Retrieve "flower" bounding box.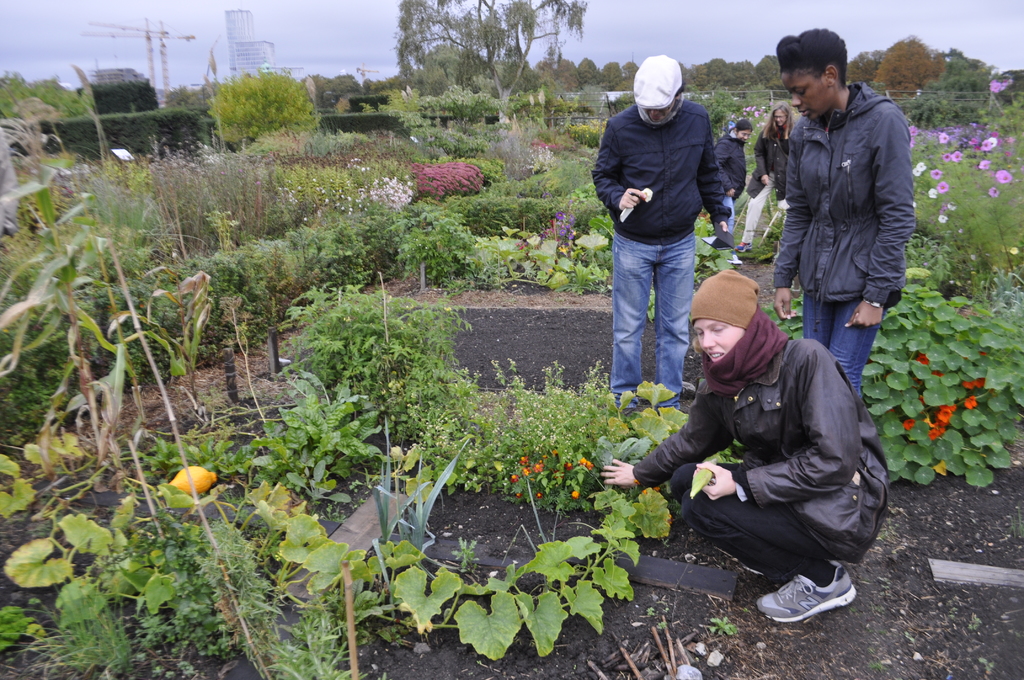
Bounding box: {"x1": 902, "y1": 416, "x2": 918, "y2": 432}.
